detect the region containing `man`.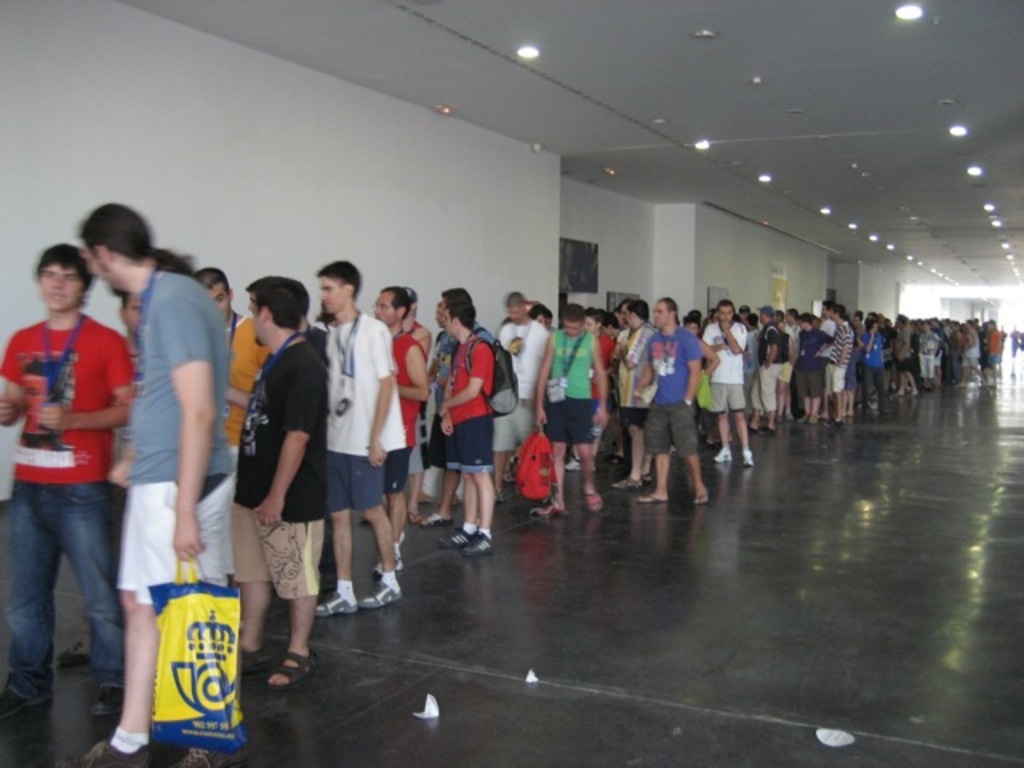
0:243:154:762.
